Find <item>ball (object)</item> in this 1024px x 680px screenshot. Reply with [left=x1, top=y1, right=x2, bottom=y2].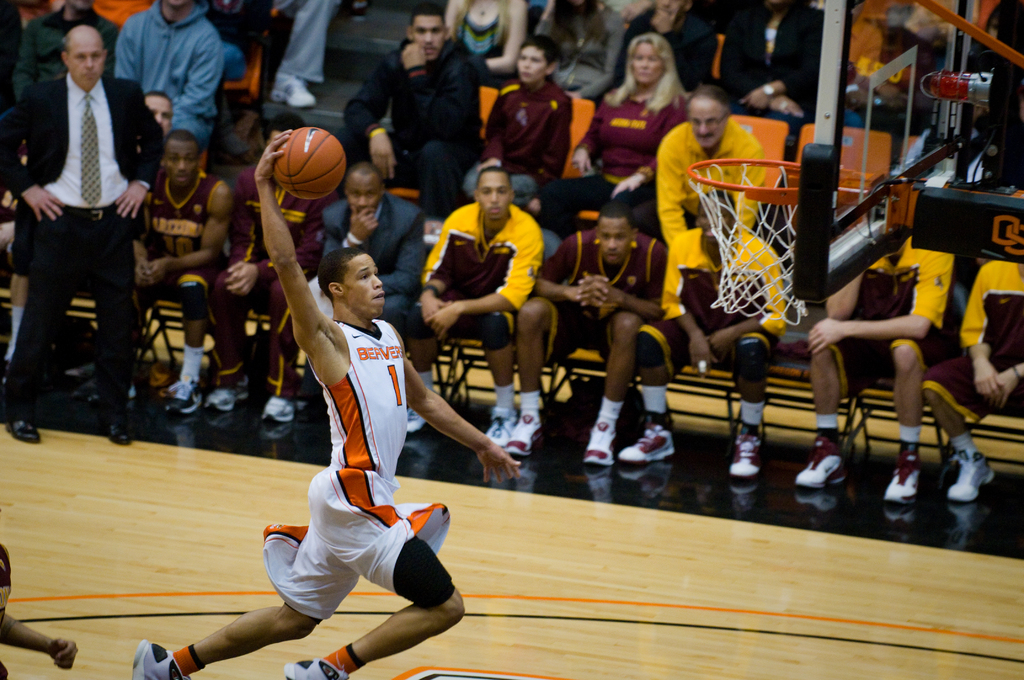
[left=271, top=132, right=344, bottom=208].
